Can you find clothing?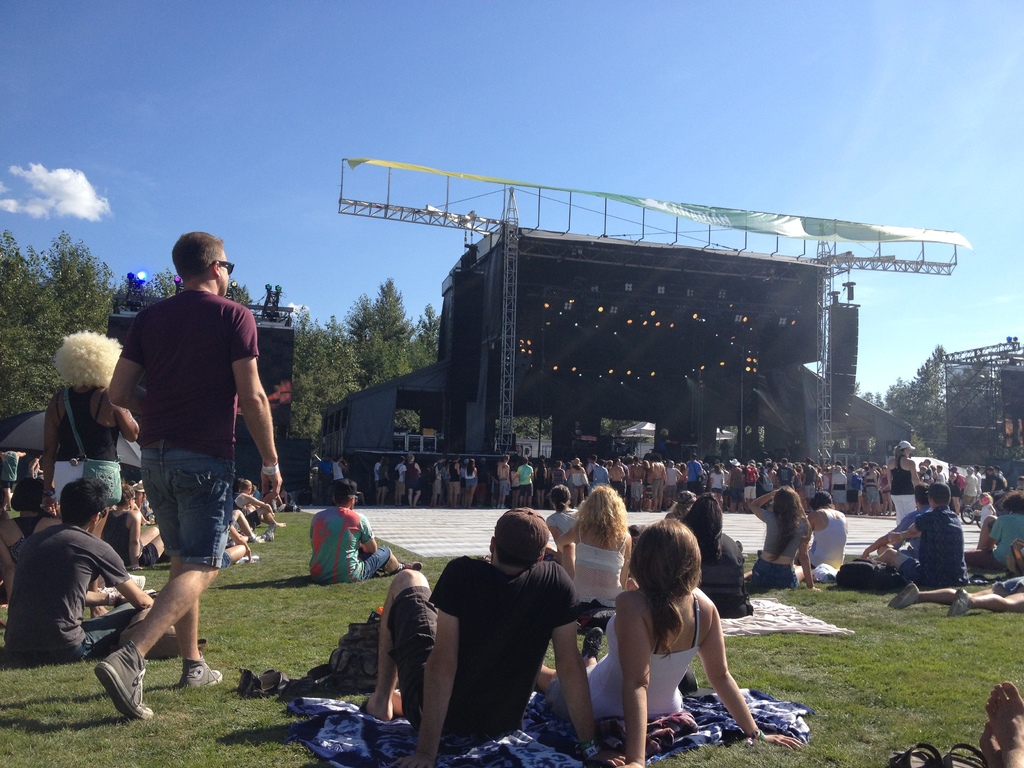
Yes, bounding box: [629, 478, 645, 499].
